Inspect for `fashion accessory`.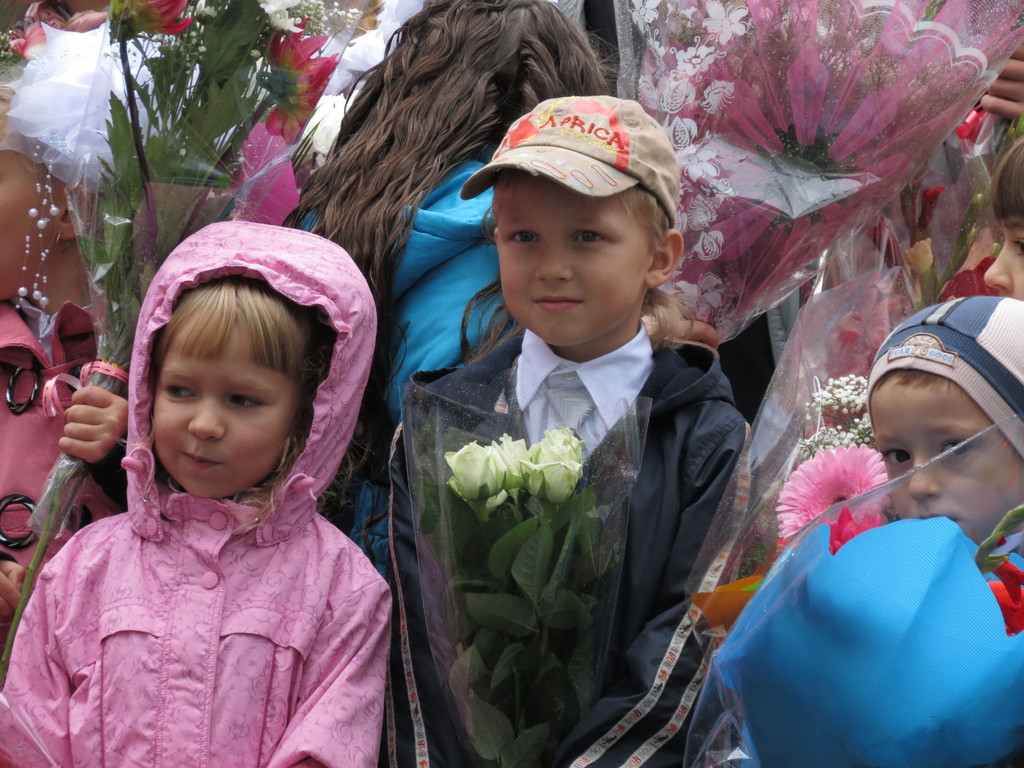
Inspection: [x1=457, y1=95, x2=680, y2=229].
